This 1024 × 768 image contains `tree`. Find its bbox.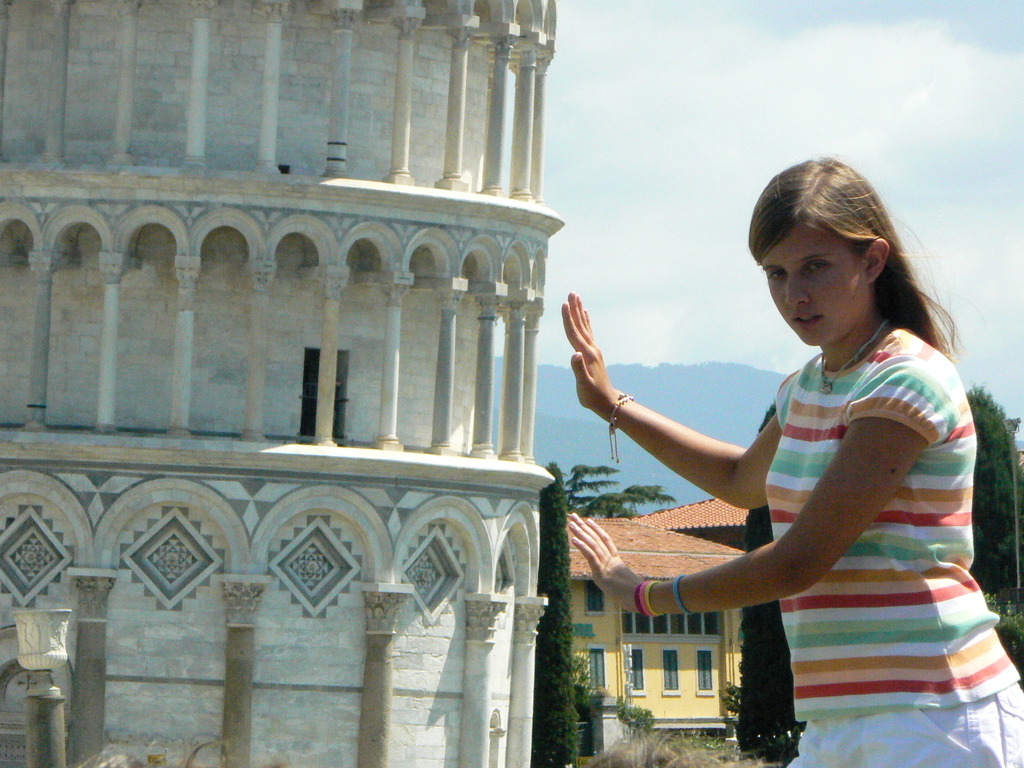
bbox=[533, 461, 581, 765].
